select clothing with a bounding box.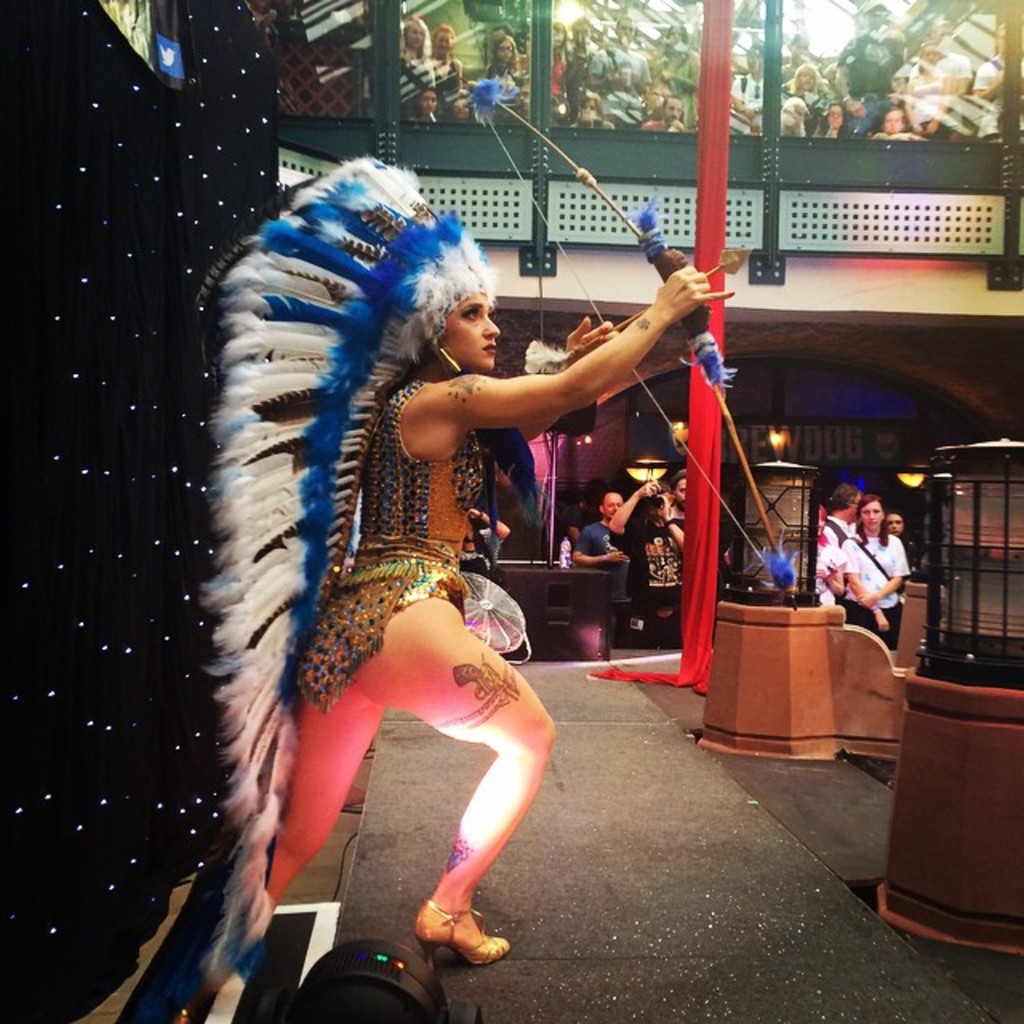
box(213, 198, 629, 888).
